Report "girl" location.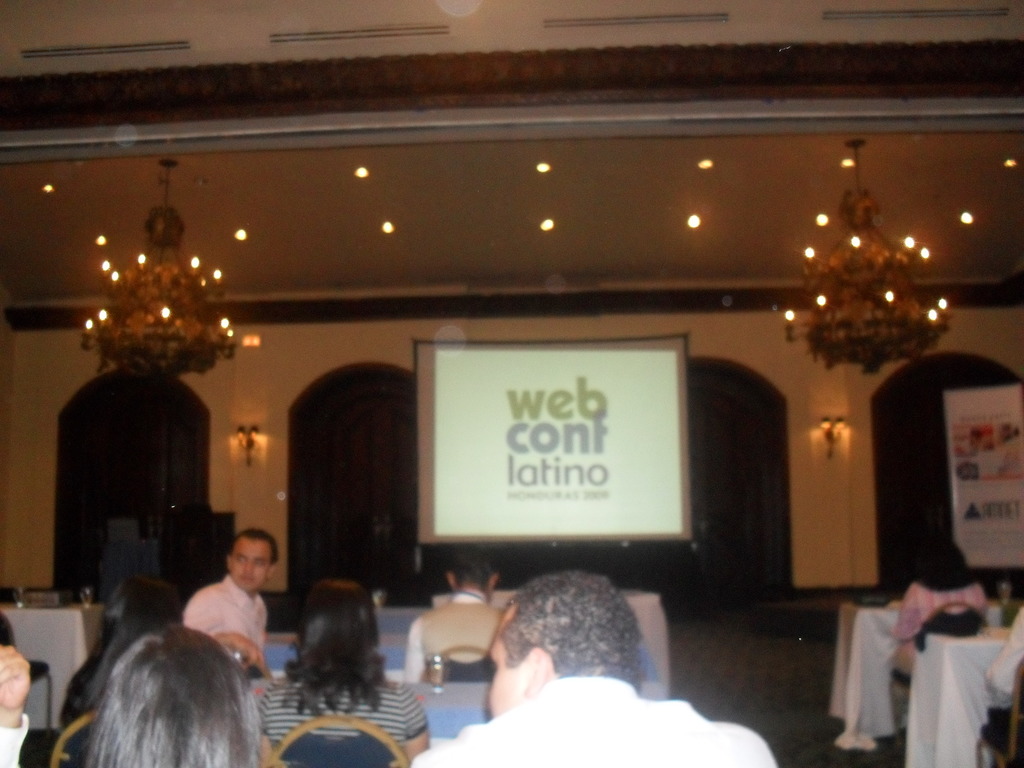
Report: x1=255 y1=581 x2=435 y2=764.
